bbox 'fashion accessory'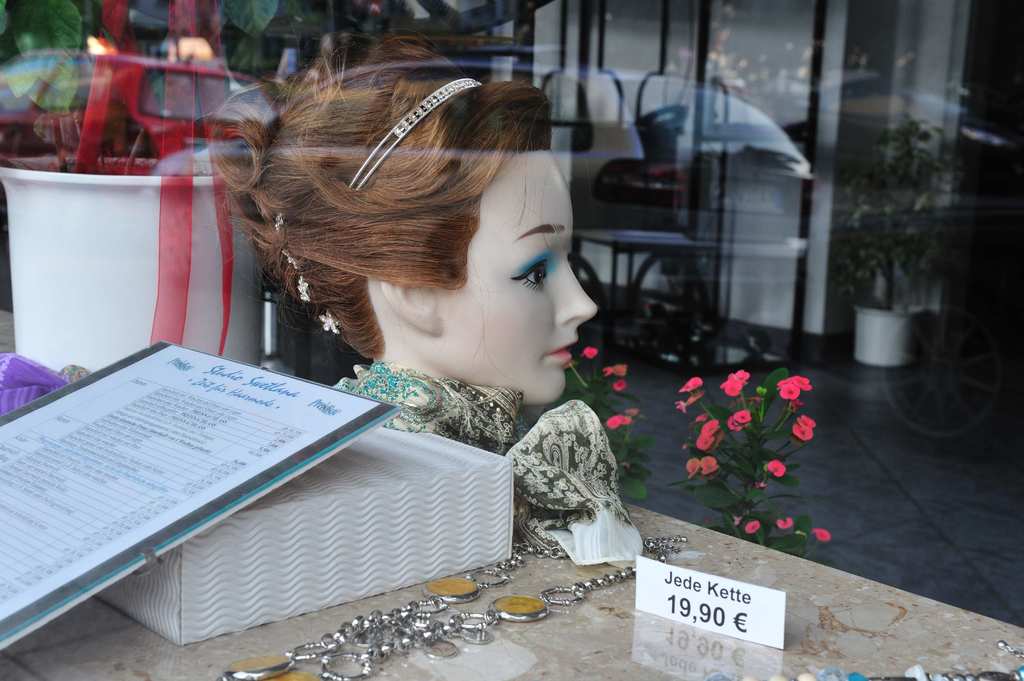
l=223, t=538, r=687, b=680
